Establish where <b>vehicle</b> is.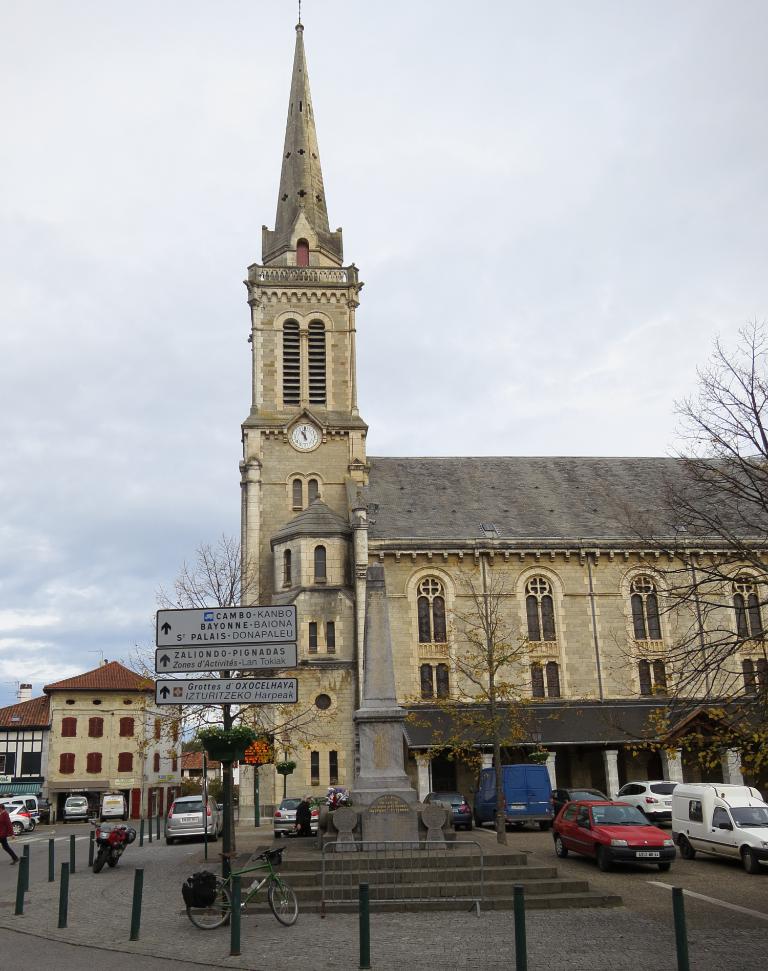
Established at x1=0 y1=793 x2=39 y2=826.
